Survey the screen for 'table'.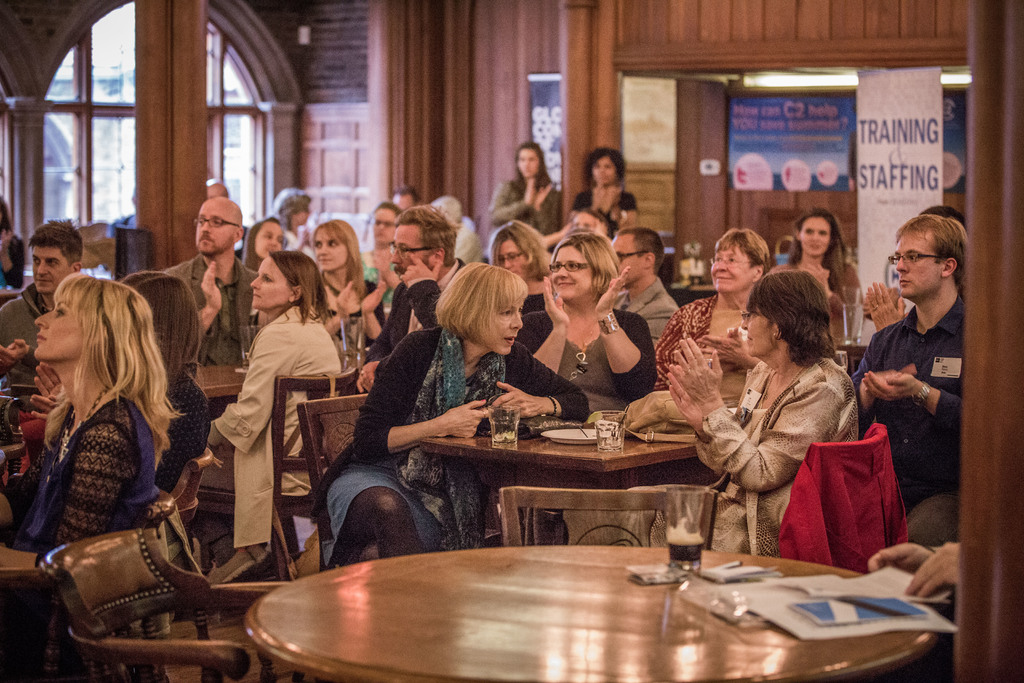
Survey found: [393,406,741,556].
